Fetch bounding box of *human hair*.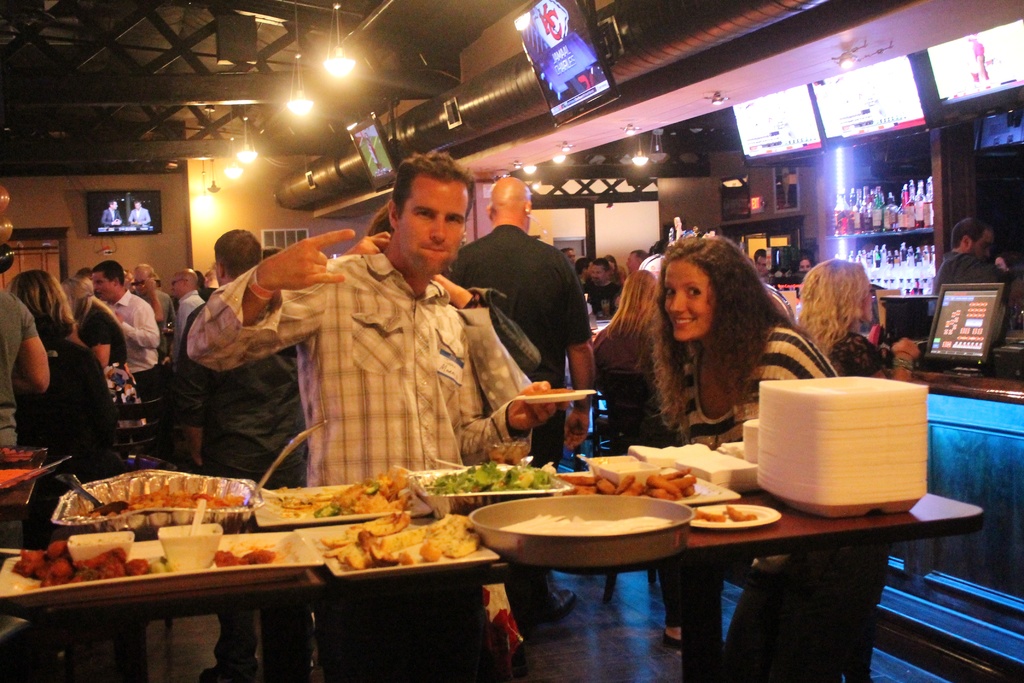
Bbox: [951, 217, 989, 250].
